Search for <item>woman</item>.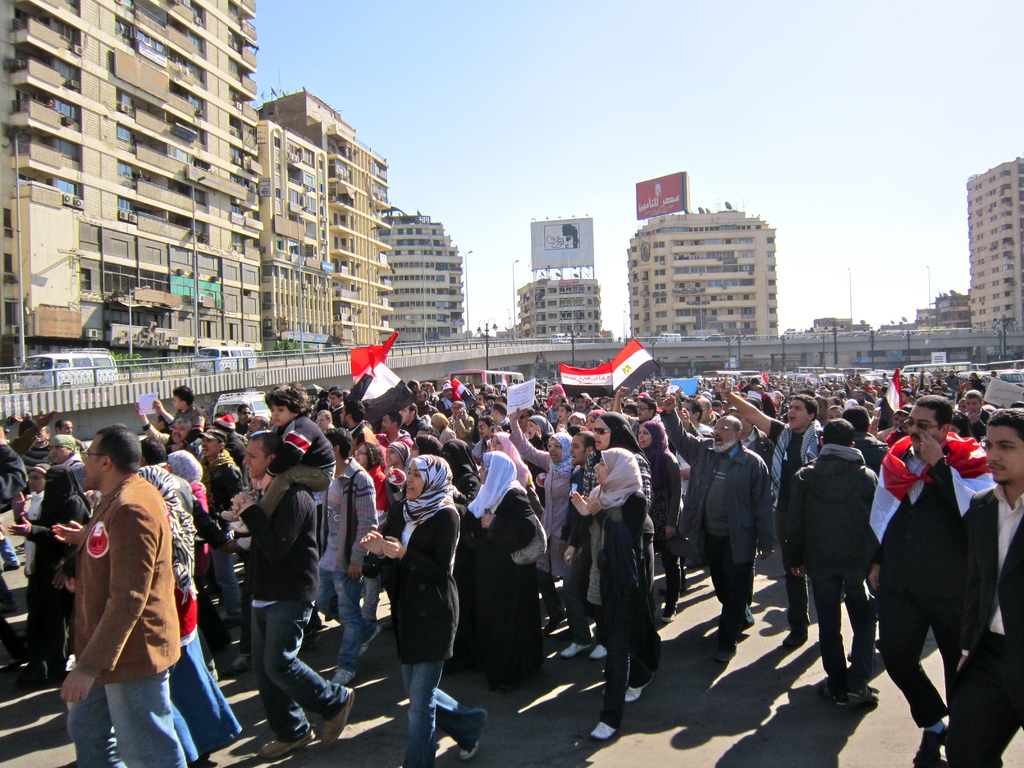
Found at 504/401/573/632.
